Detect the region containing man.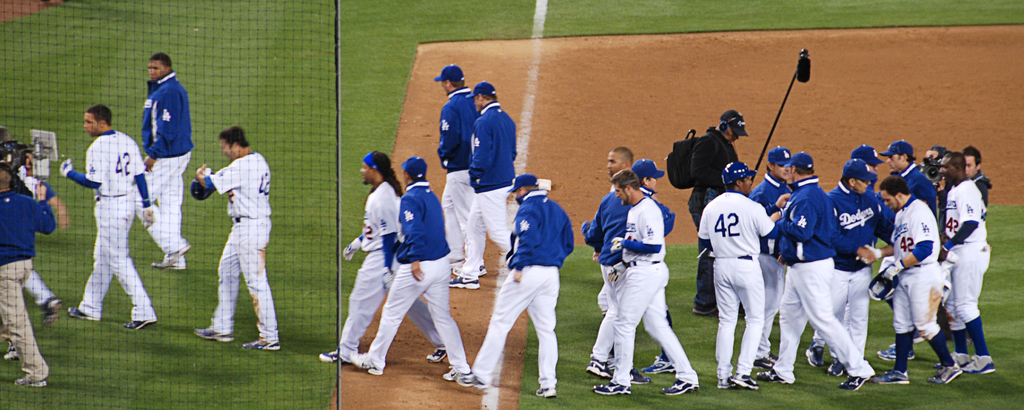
Rect(942, 156, 992, 379).
